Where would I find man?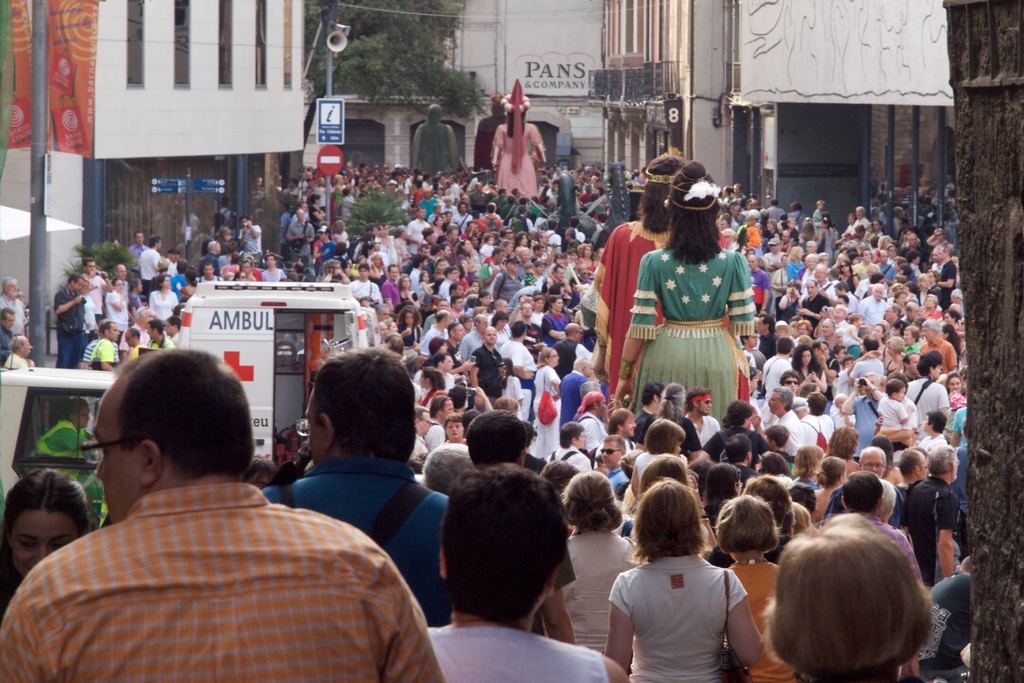
At {"x1": 422, "y1": 457, "x2": 628, "y2": 682}.
